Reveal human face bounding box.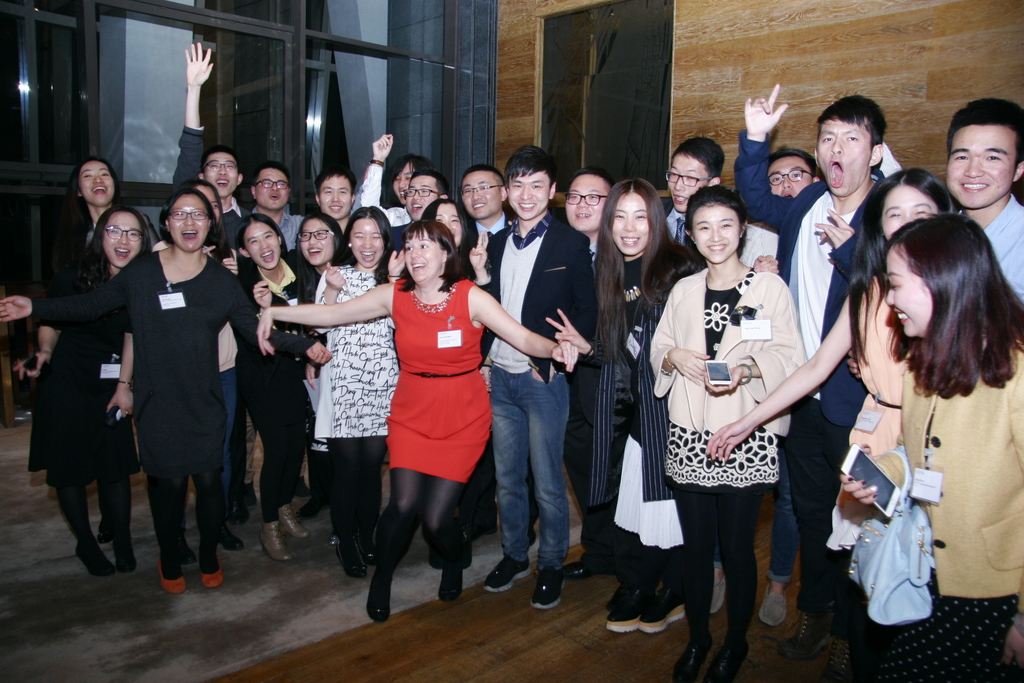
Revealed: l=204, t=152, r=238, b=197.
